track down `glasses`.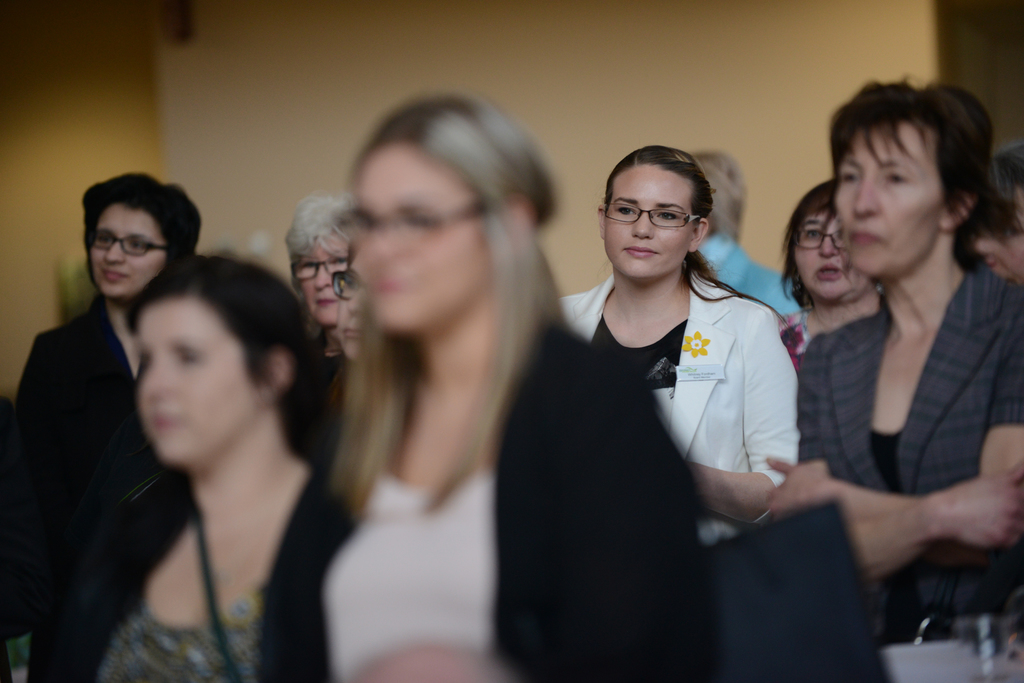
Tracked to Rect(290, 255, 348, 283).
